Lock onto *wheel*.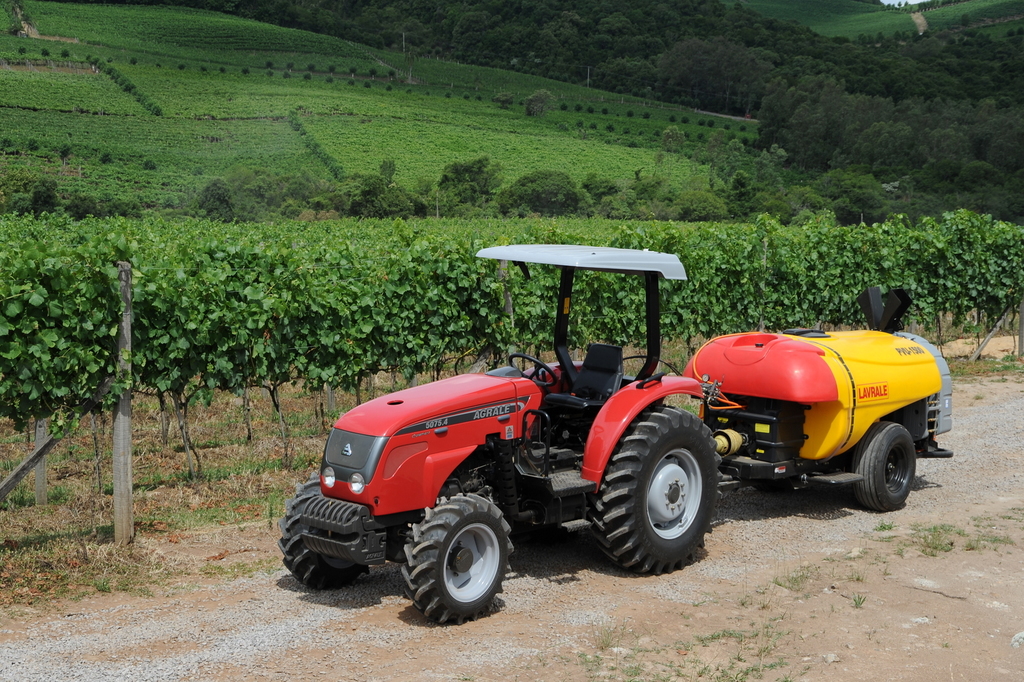
Locked: 847, 423, 917, 510.
